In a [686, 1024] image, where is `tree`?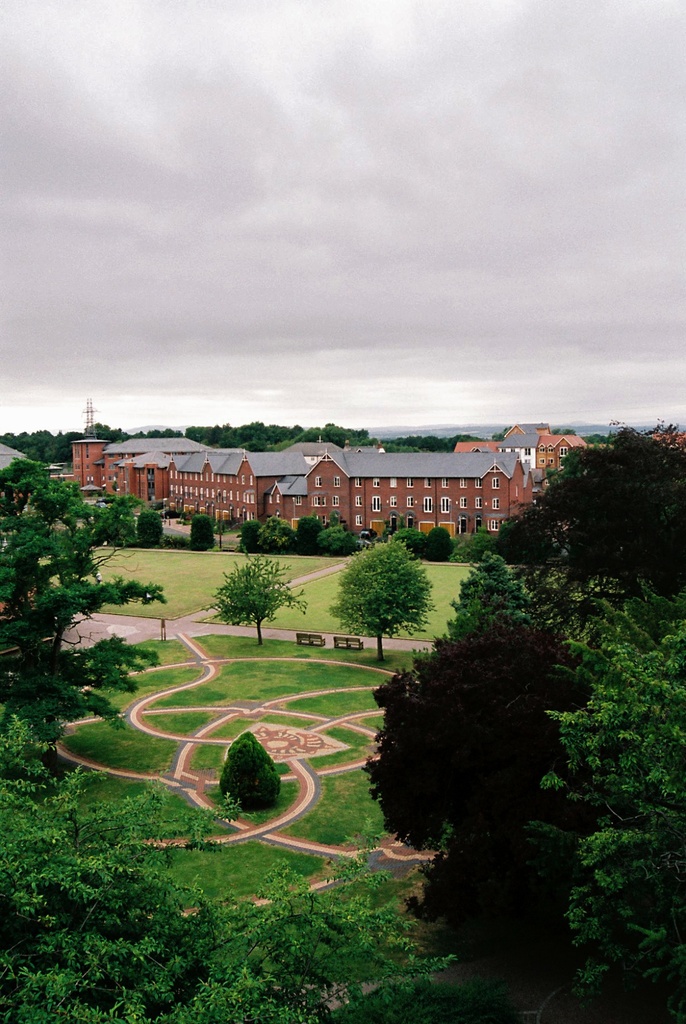
left=365, top=424, right=665, bottom=956.
